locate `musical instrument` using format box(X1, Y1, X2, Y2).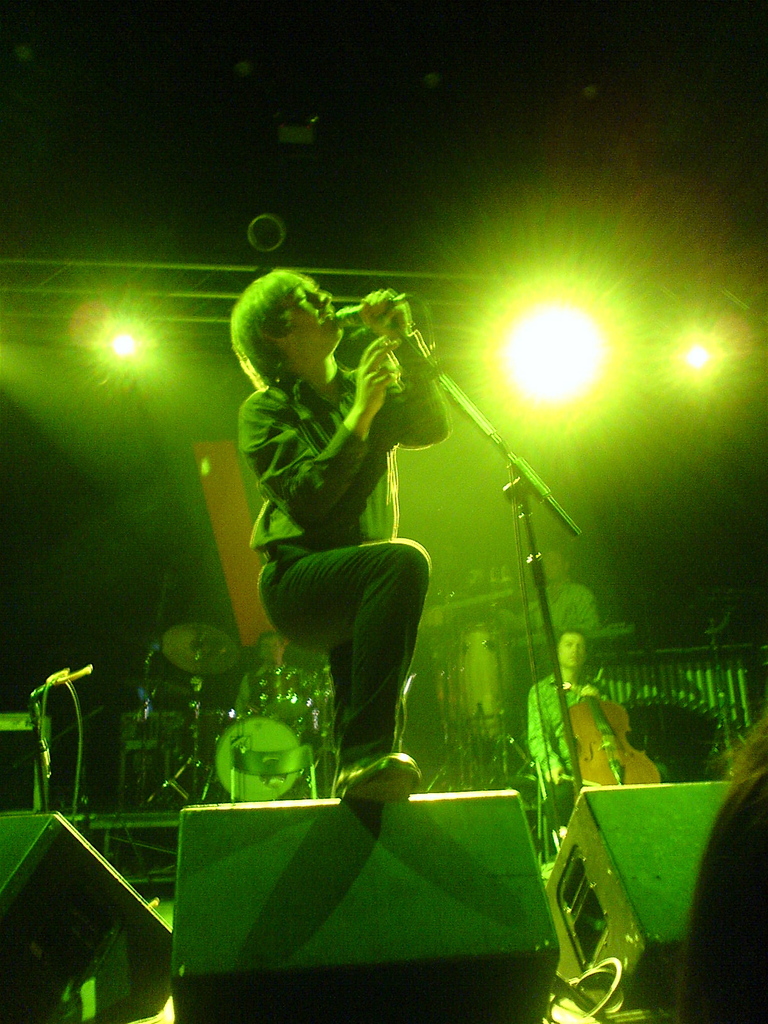
box(557, 660, 659, 813).
